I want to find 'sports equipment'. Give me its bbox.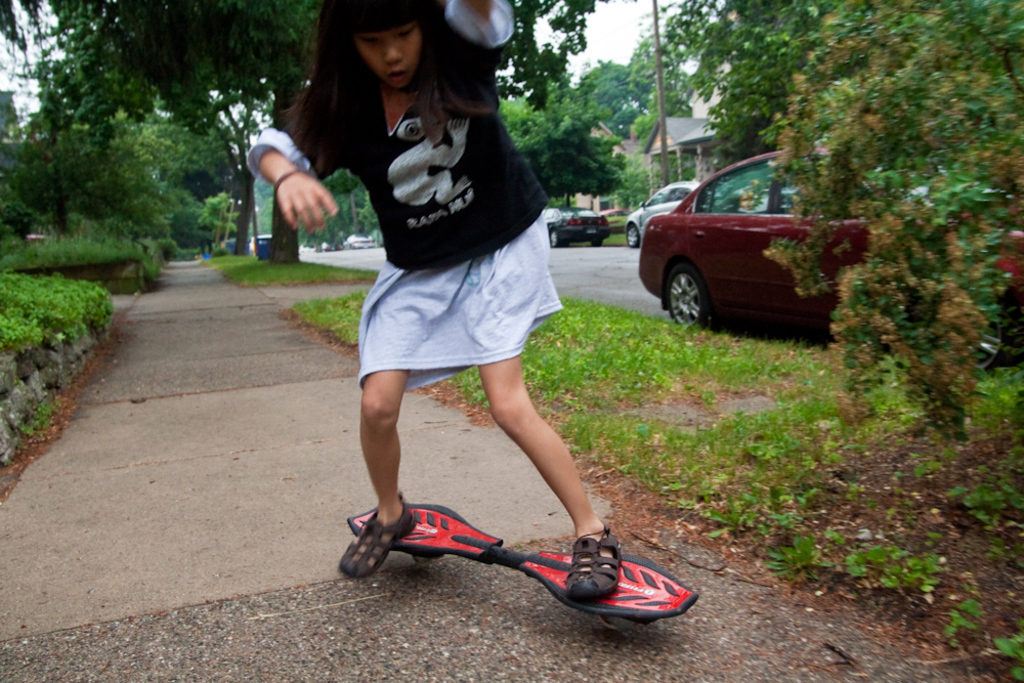
BBox(349, 500, 698, 631).
